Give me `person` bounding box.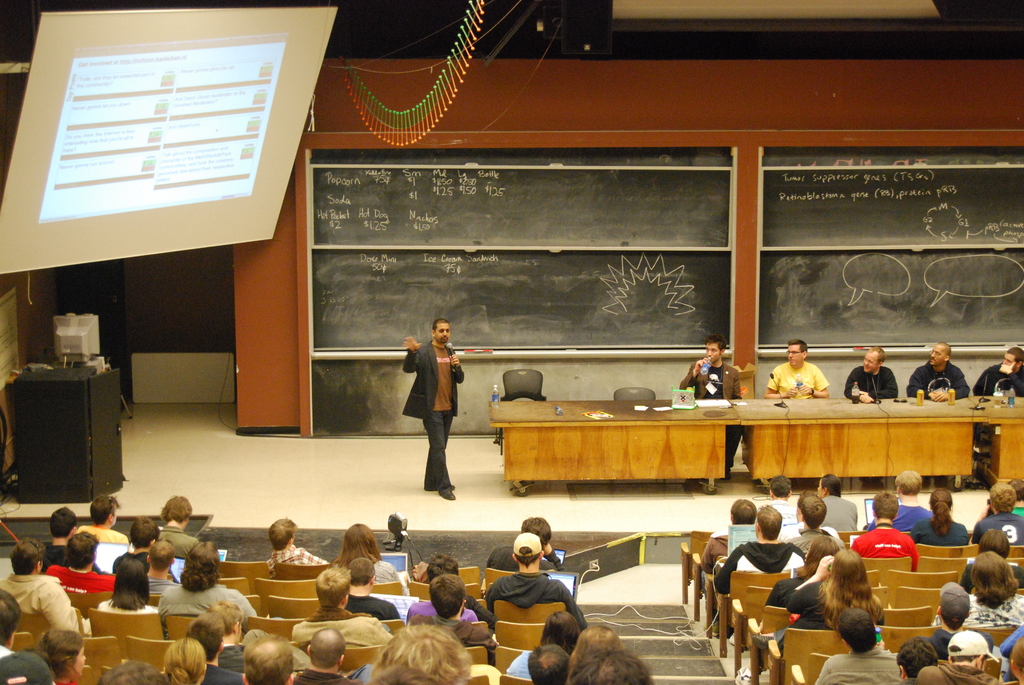
x1=268 y1=513 x2=323 y2=563.
